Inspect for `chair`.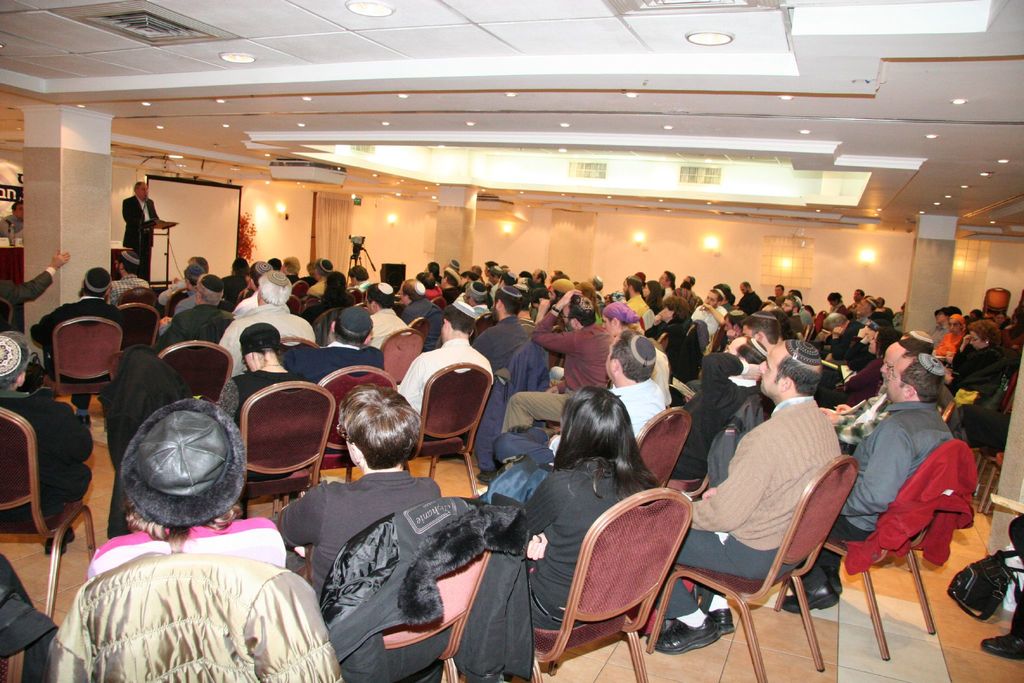
Inspection: 381,325,428,388.
